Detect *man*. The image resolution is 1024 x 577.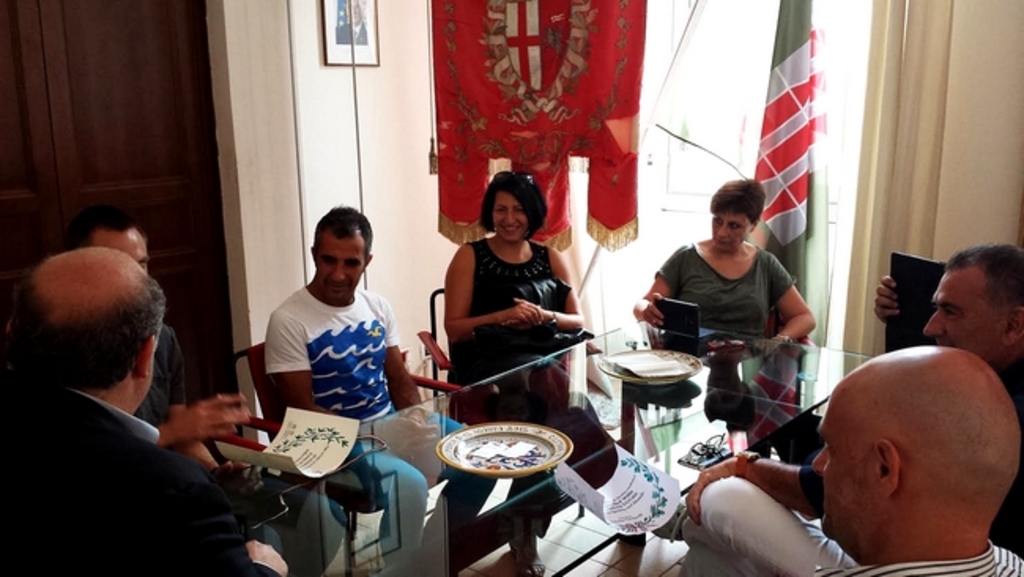
crop(654, 246, 1022, 575).
